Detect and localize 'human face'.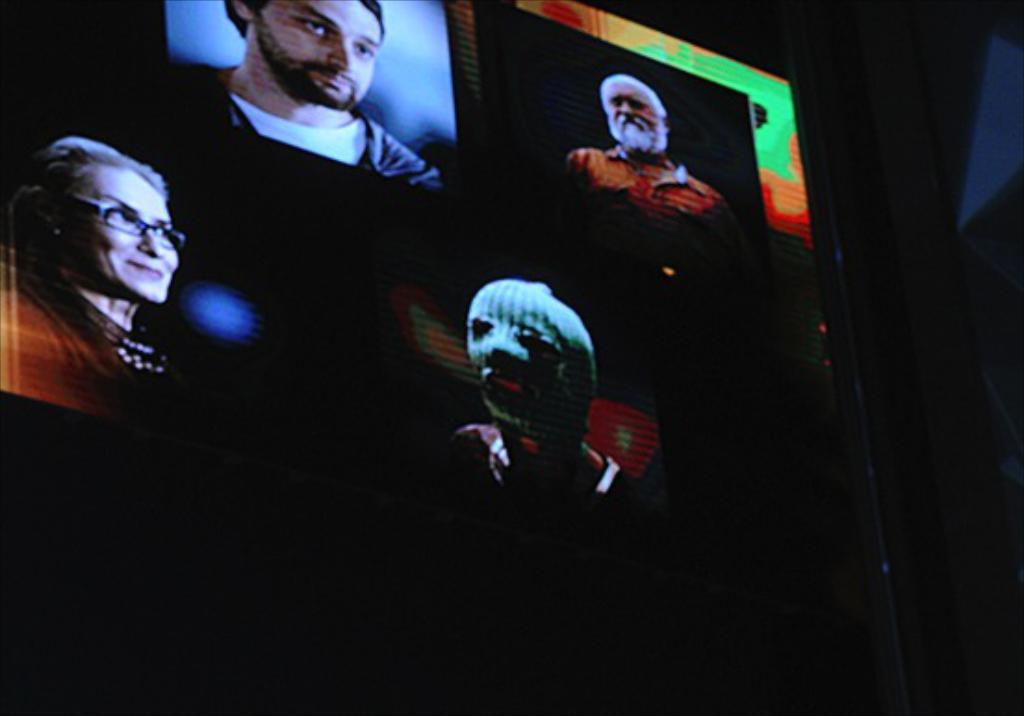
Localized at (70, 163, 173, 302).
